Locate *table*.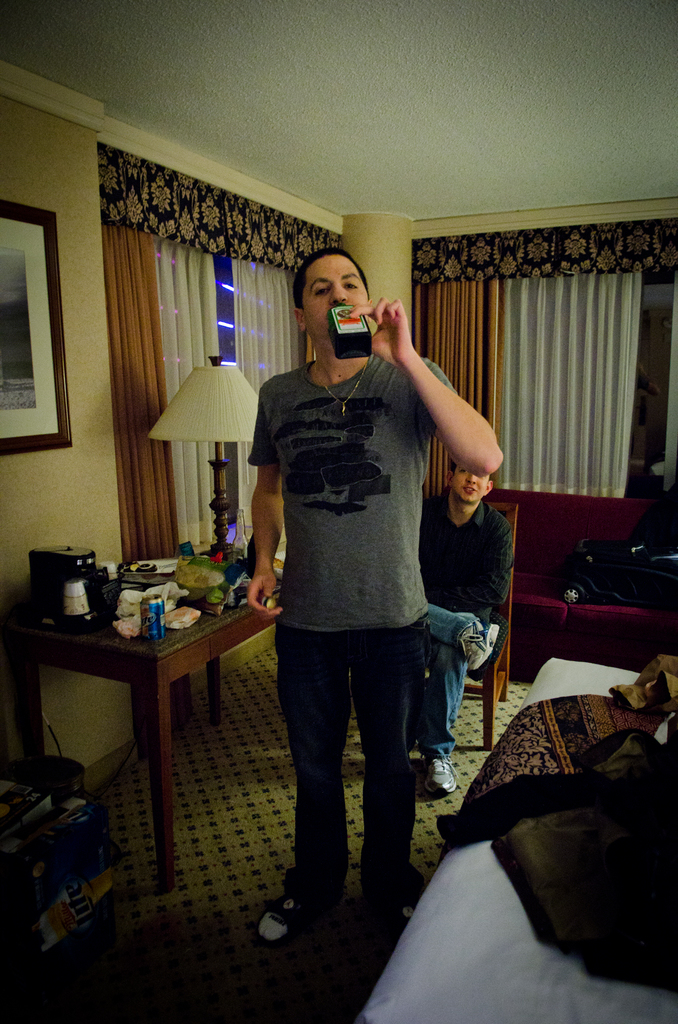
Bounding box: 0 540 284 889.
